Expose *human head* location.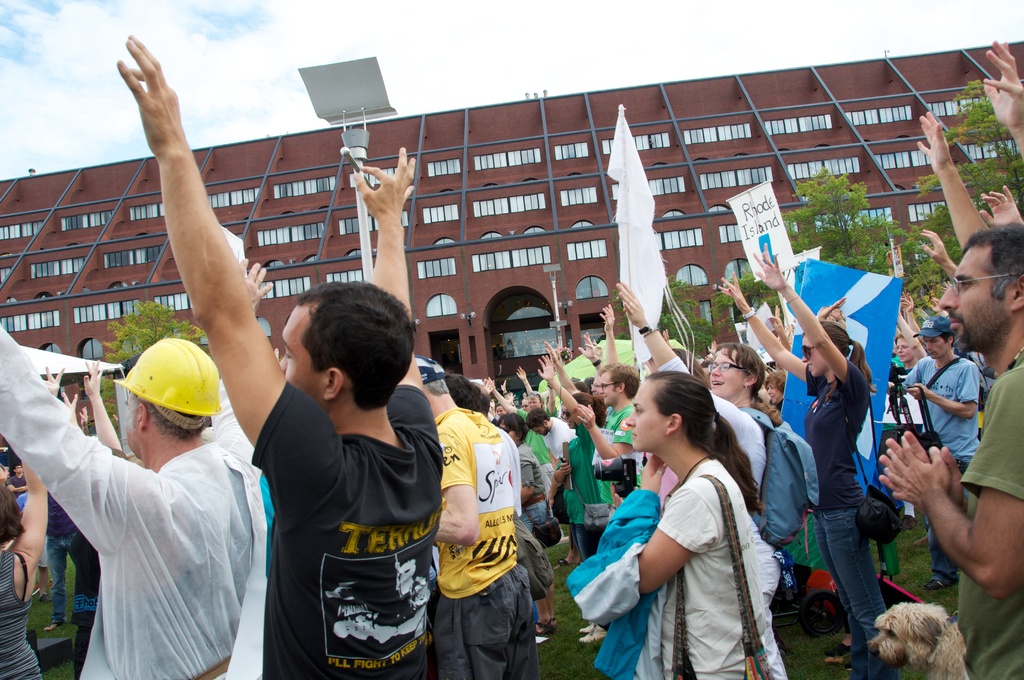
Exposed at x1=0 y1=476 x2=22 y2=548.
